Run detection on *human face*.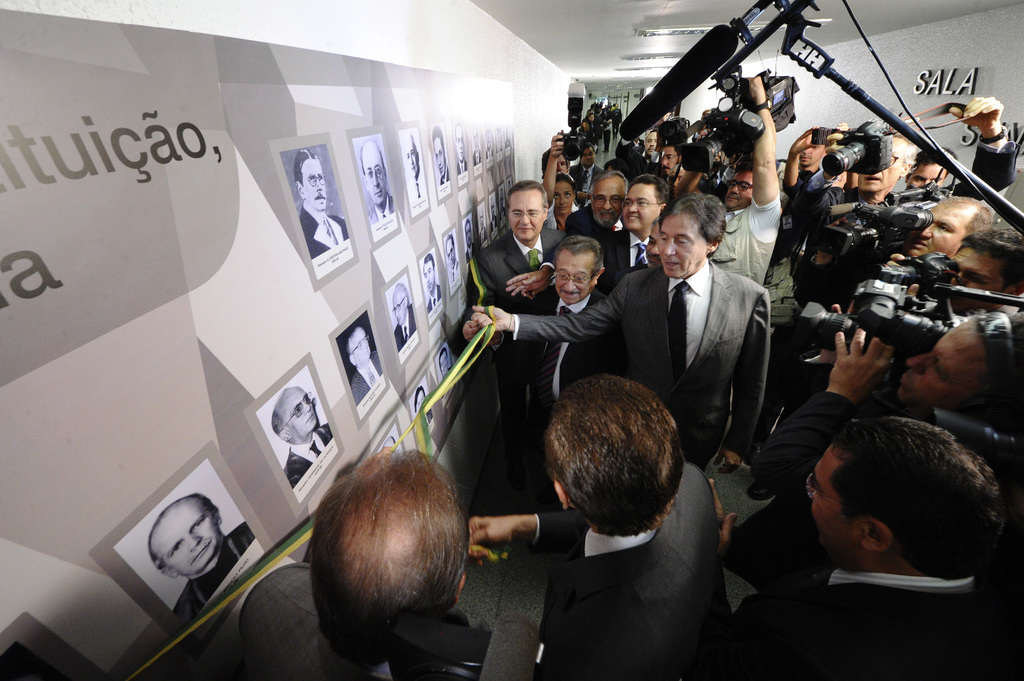
Result: (660, 209, 703, 279).
